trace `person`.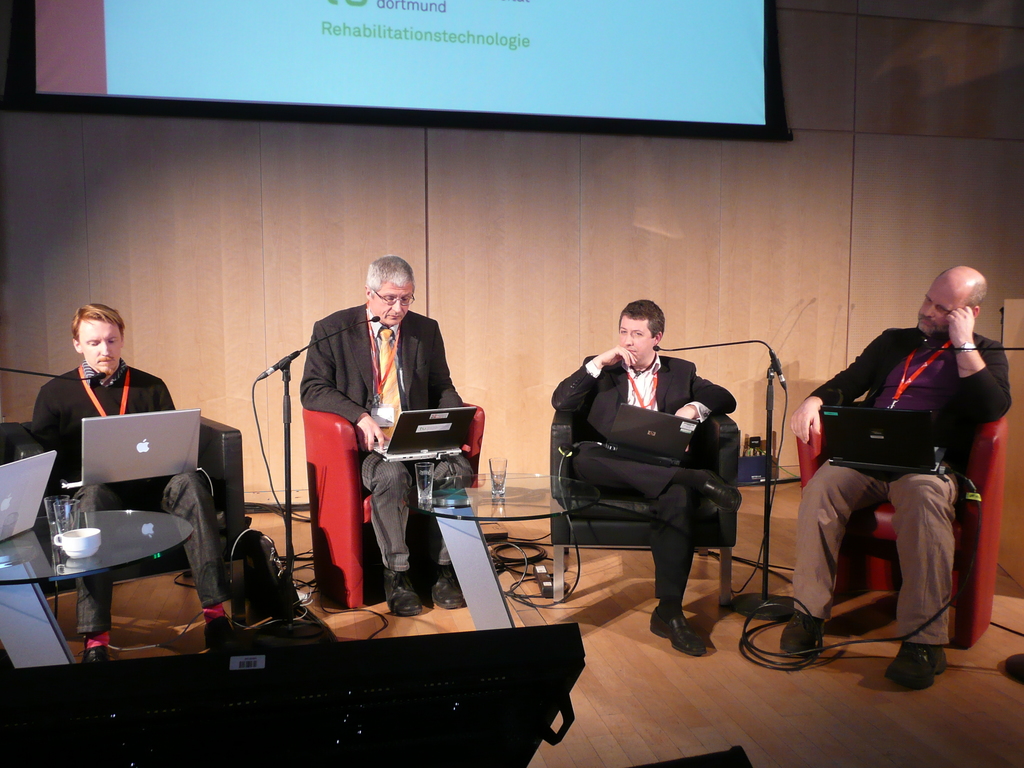
Traced to region(555, 302, 735, 660).
